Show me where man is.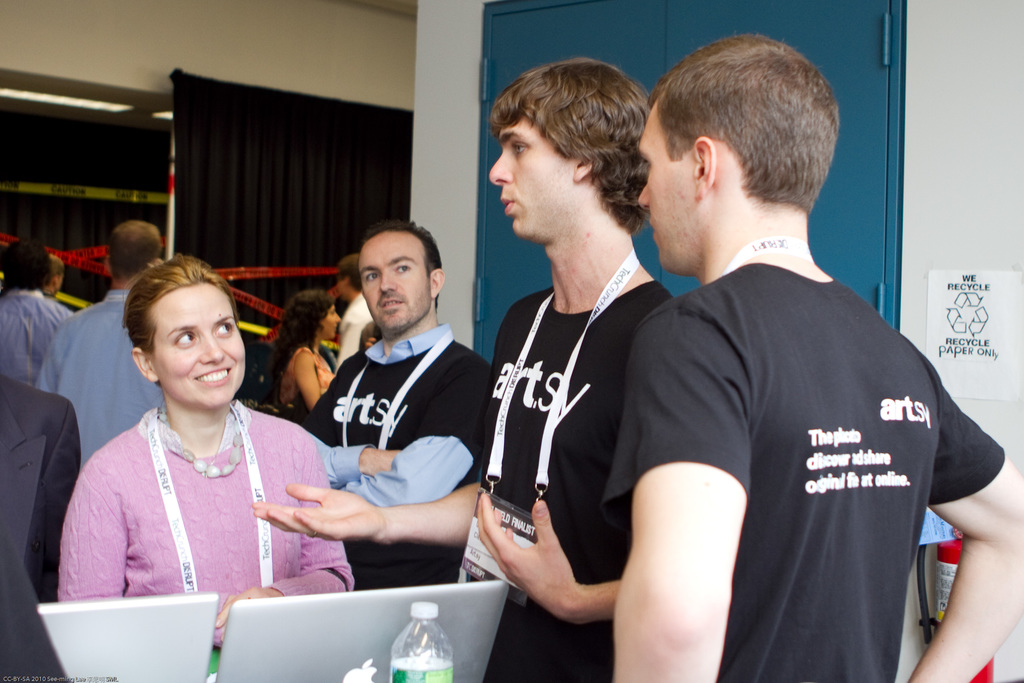
man is at box=[32, 217, 161, 470].
